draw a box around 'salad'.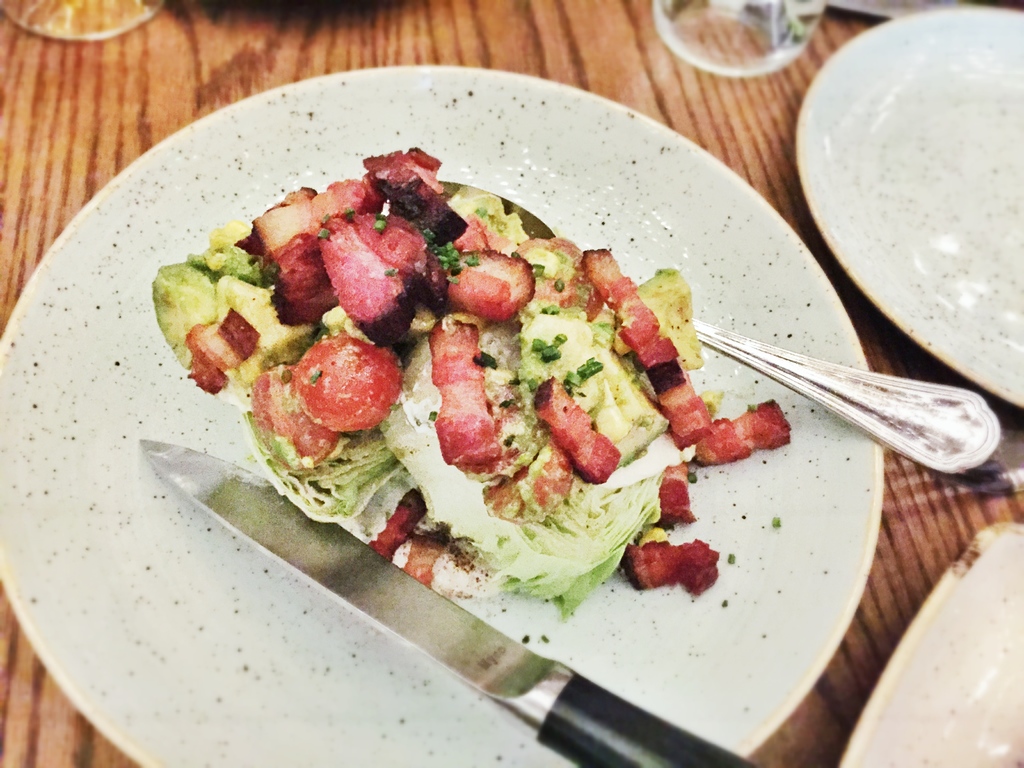
bbox(143, 144, 794, 652).
